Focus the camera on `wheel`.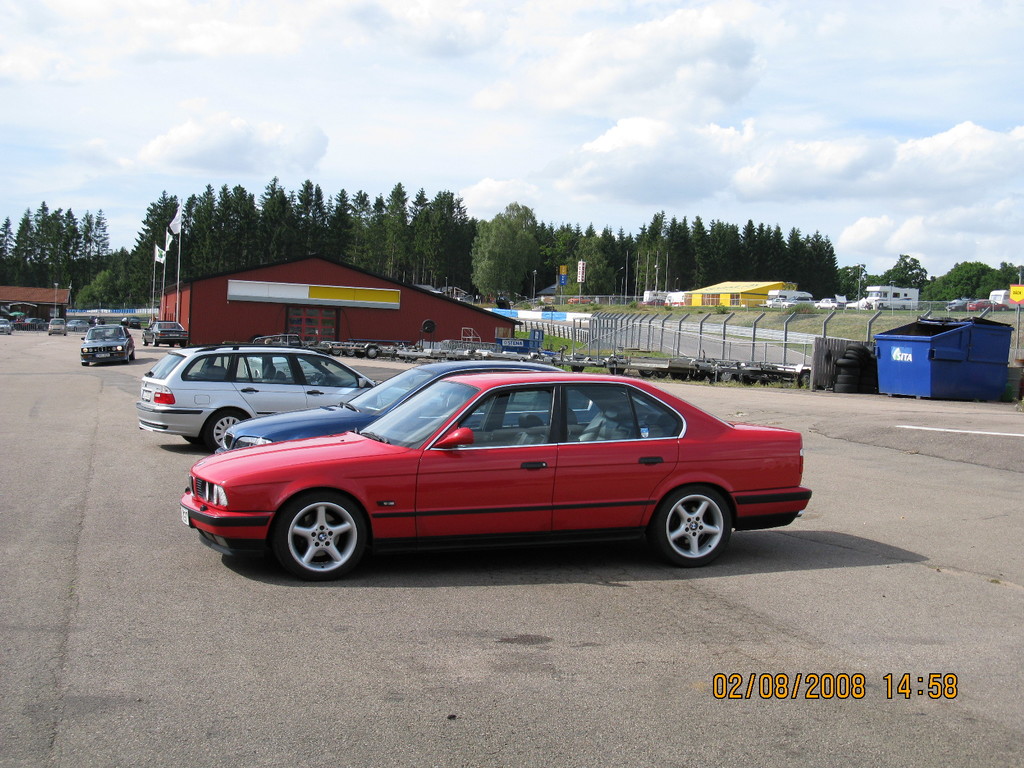
Focus region: box=[652, 485, 732, 569].
